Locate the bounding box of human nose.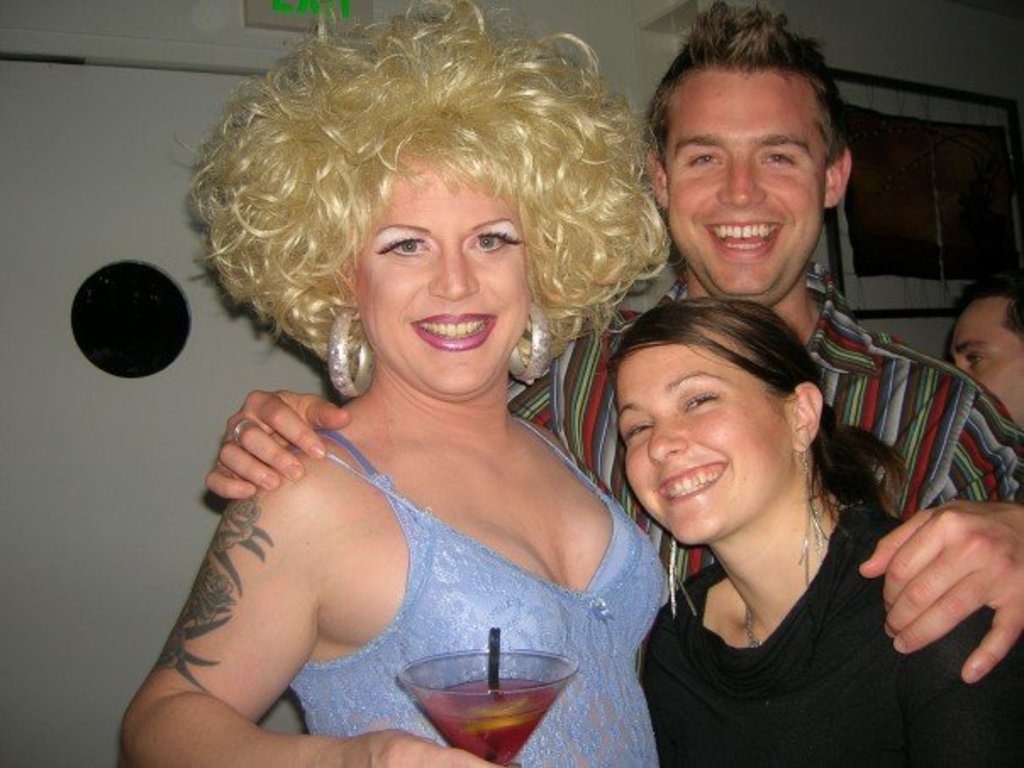
Bounding box: x1=420 y1=248 x2=475 y2=305.
